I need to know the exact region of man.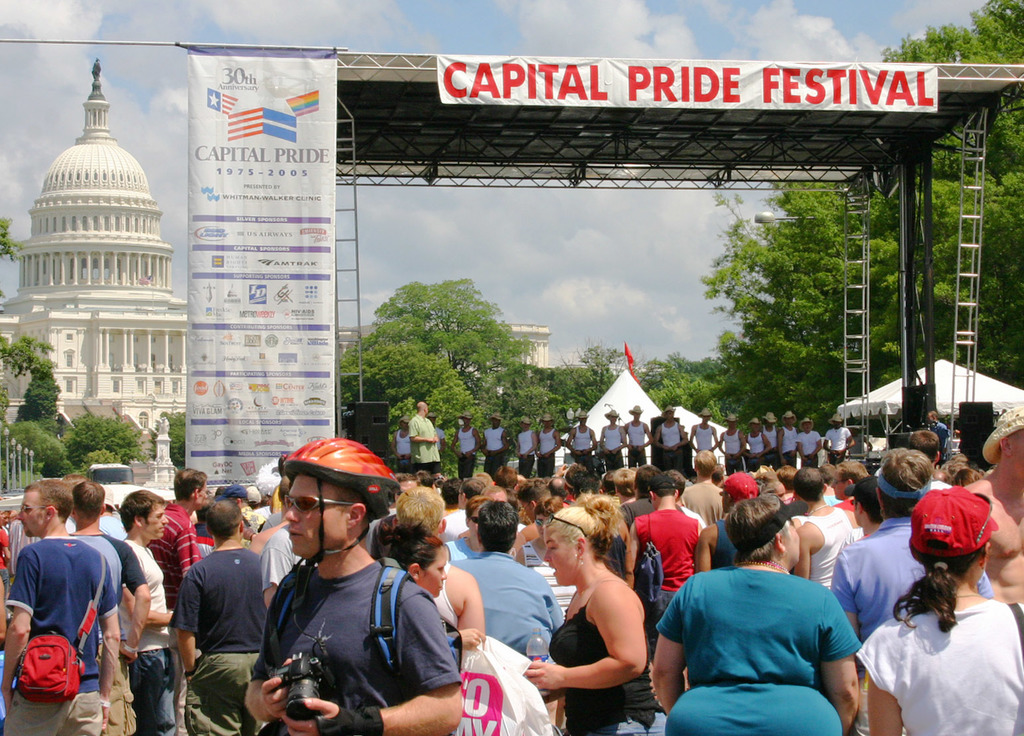
Region: <region>690, 408, 719, 459</region>.
